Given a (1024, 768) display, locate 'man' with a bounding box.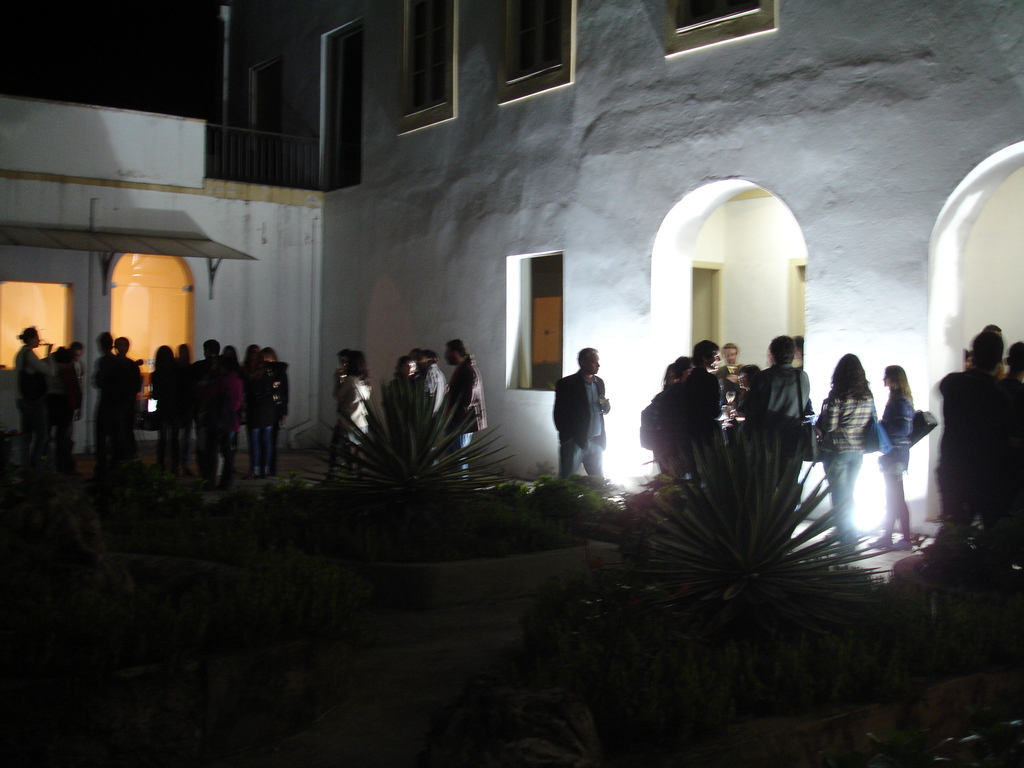
Located: bbox=(434, 333, 483, 470).
